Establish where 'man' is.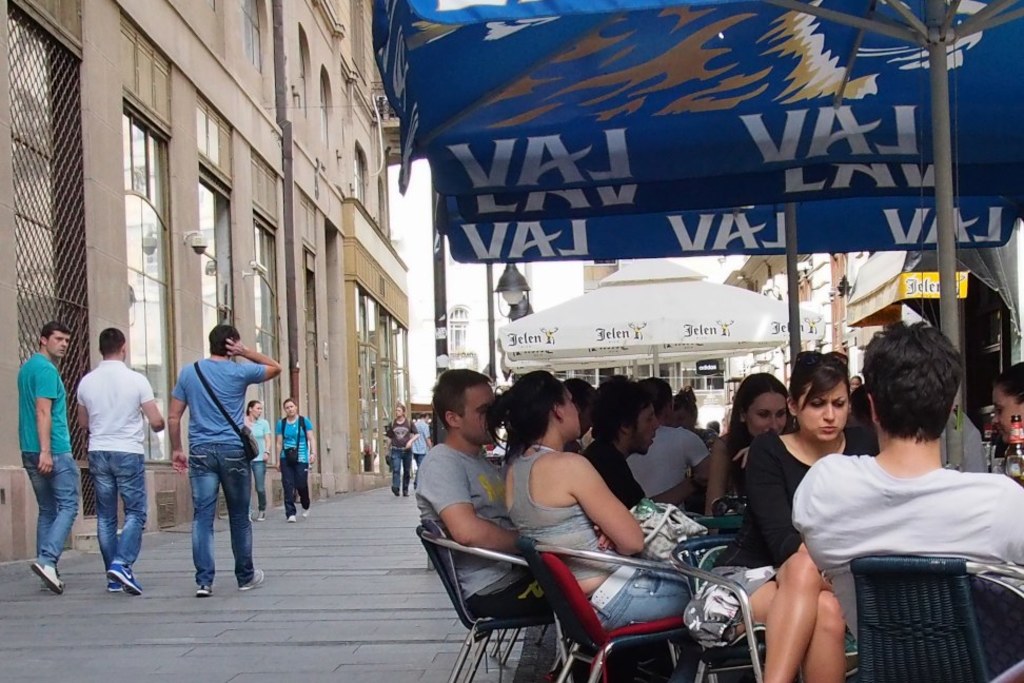
Established at 18,321,81,596.
